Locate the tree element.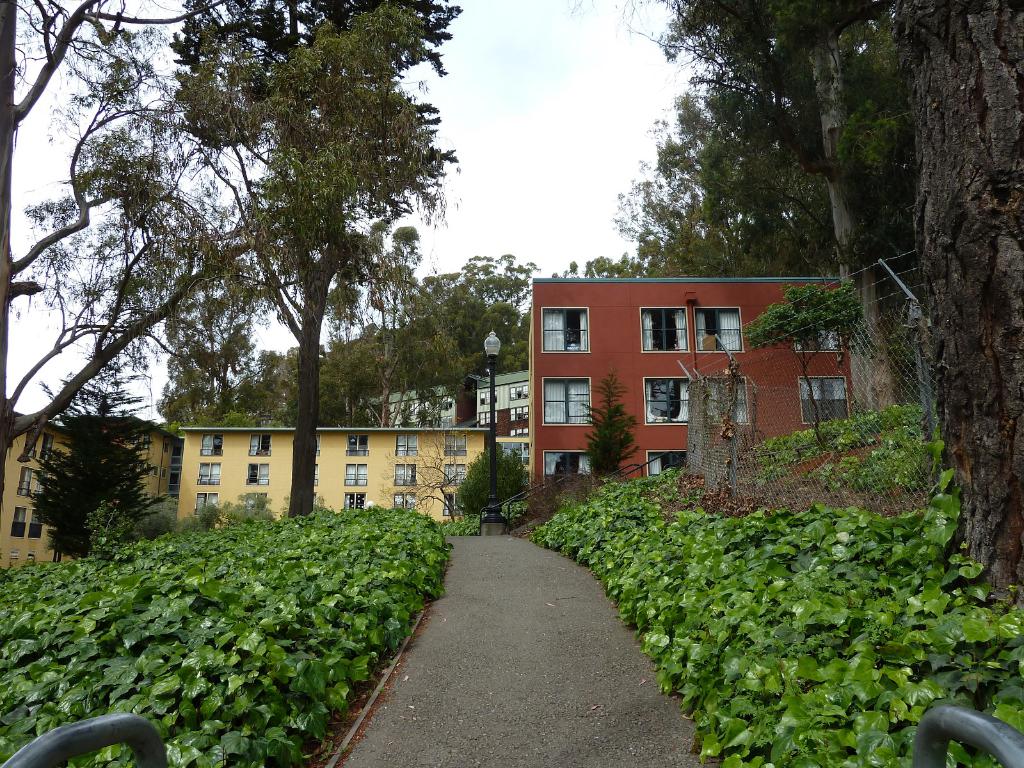
Element bbox: {"left": 168, "top": 0, "right": 461, "bottom": 516}.
